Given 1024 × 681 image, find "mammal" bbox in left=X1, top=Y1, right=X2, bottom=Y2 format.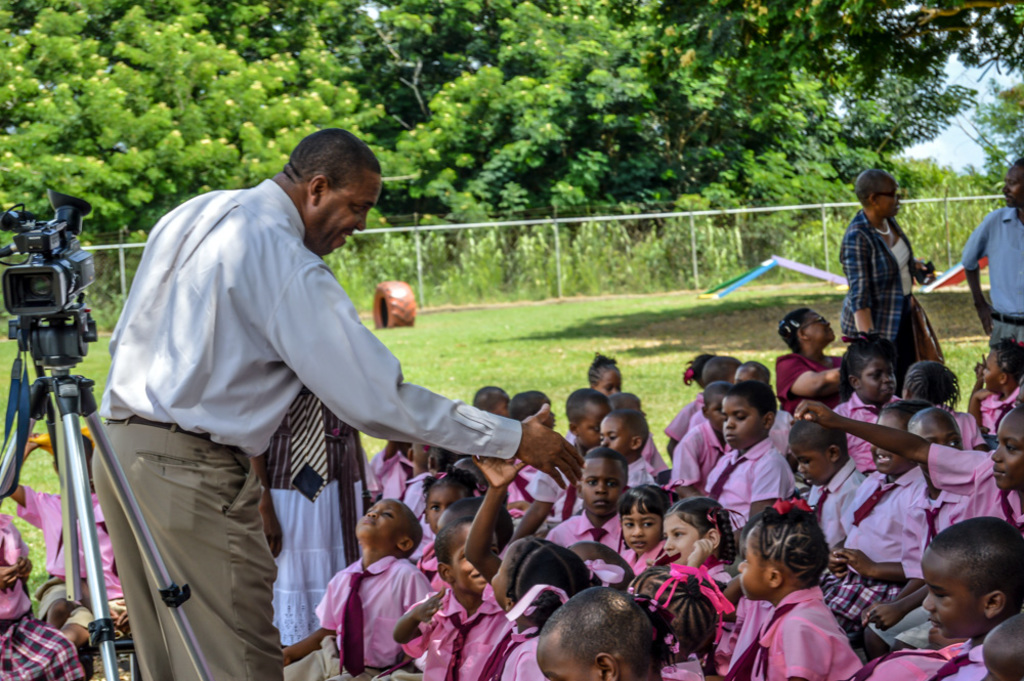
left=111, top=139, right=485, bottom=637.
